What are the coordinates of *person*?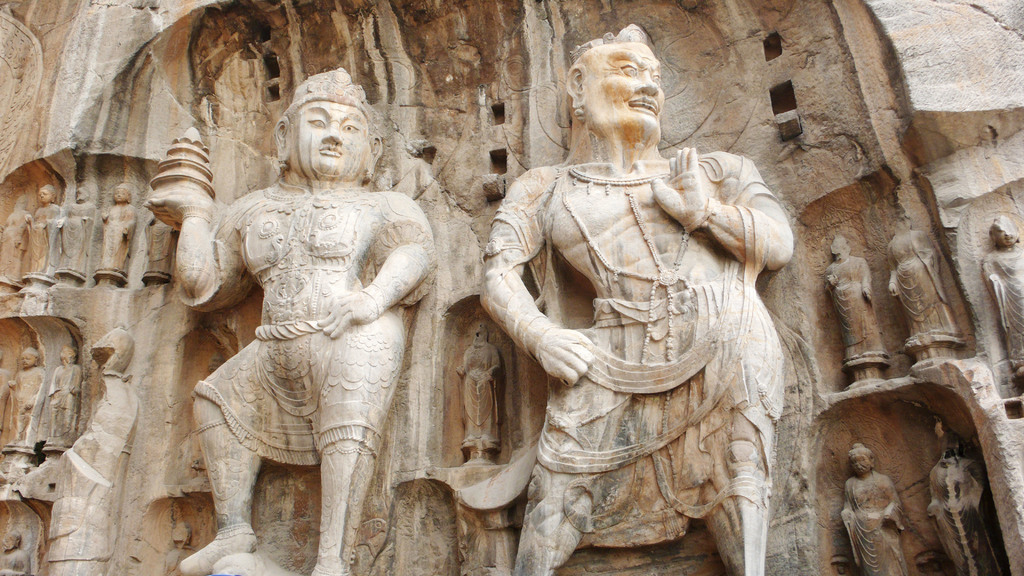
0,533,29,575.
